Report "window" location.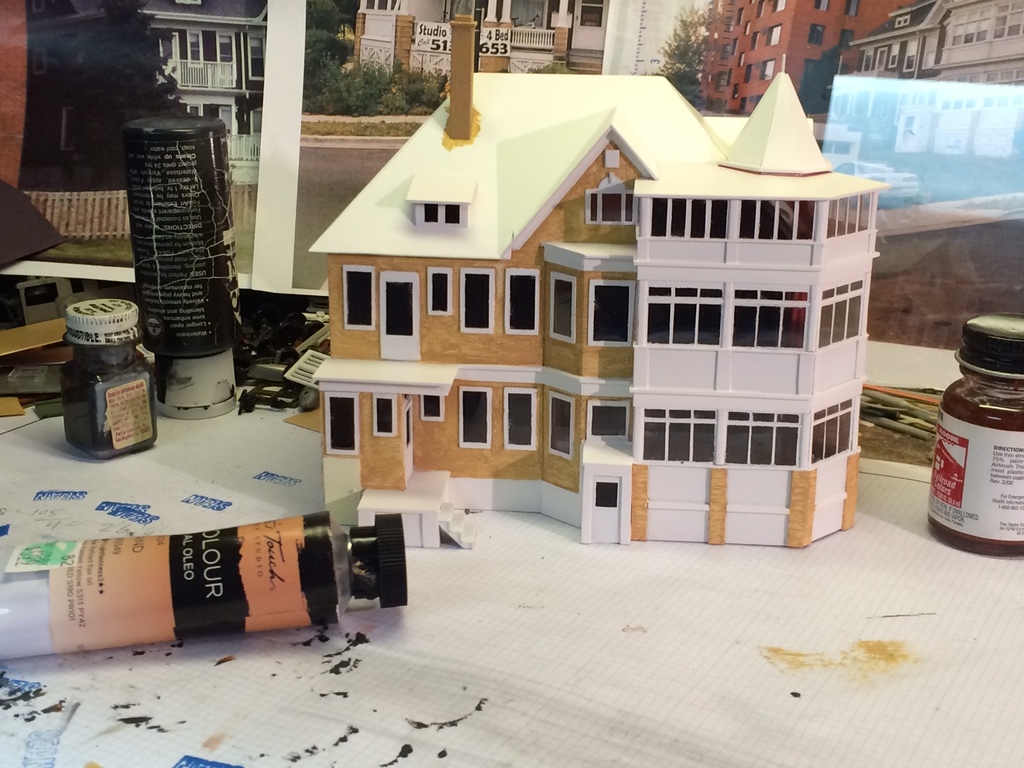
Report: <bbox>459, 385, 492, 445</bbox>.
